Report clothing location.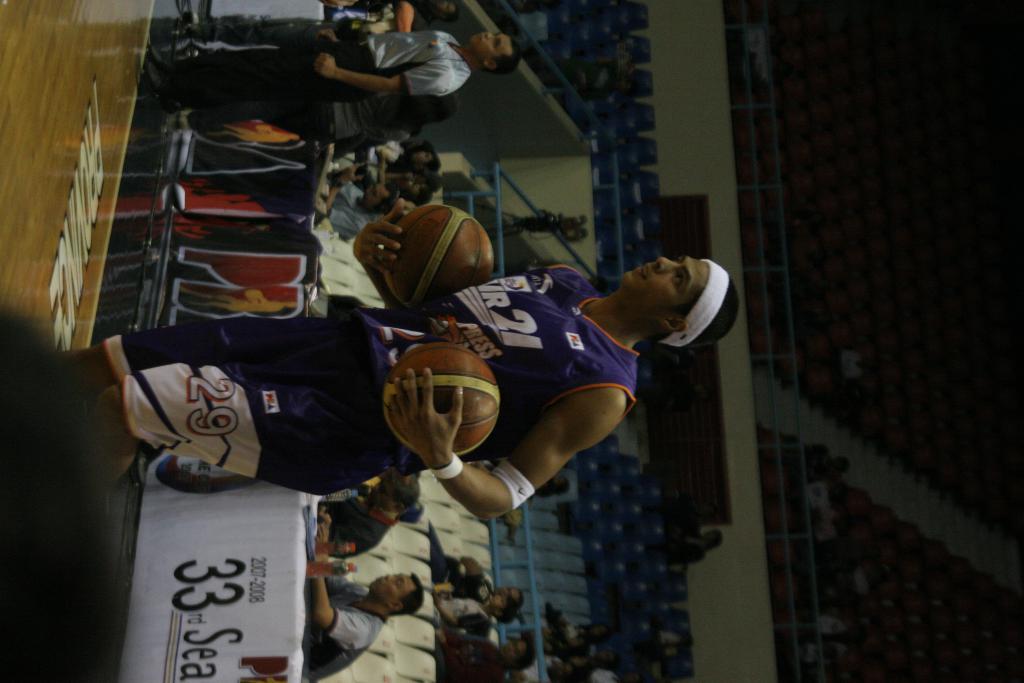
Report: locate(780, 439, 831, 475).
